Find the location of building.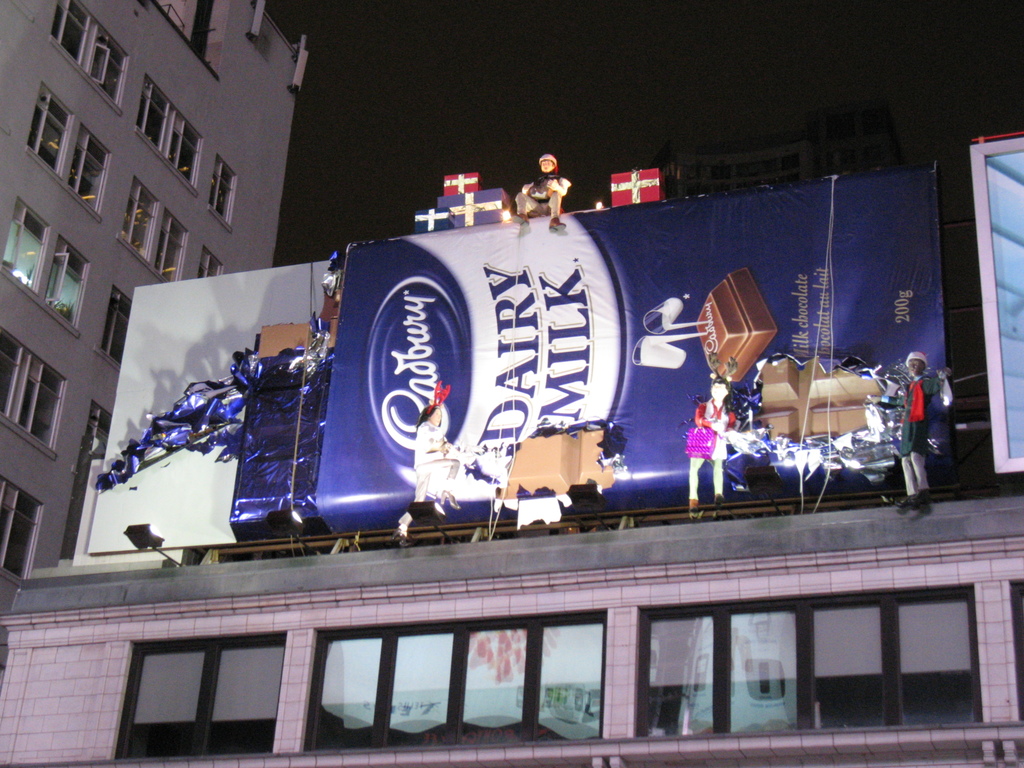
Location: pyautogui.locateOnScreen(0, 0, 308, 685).
